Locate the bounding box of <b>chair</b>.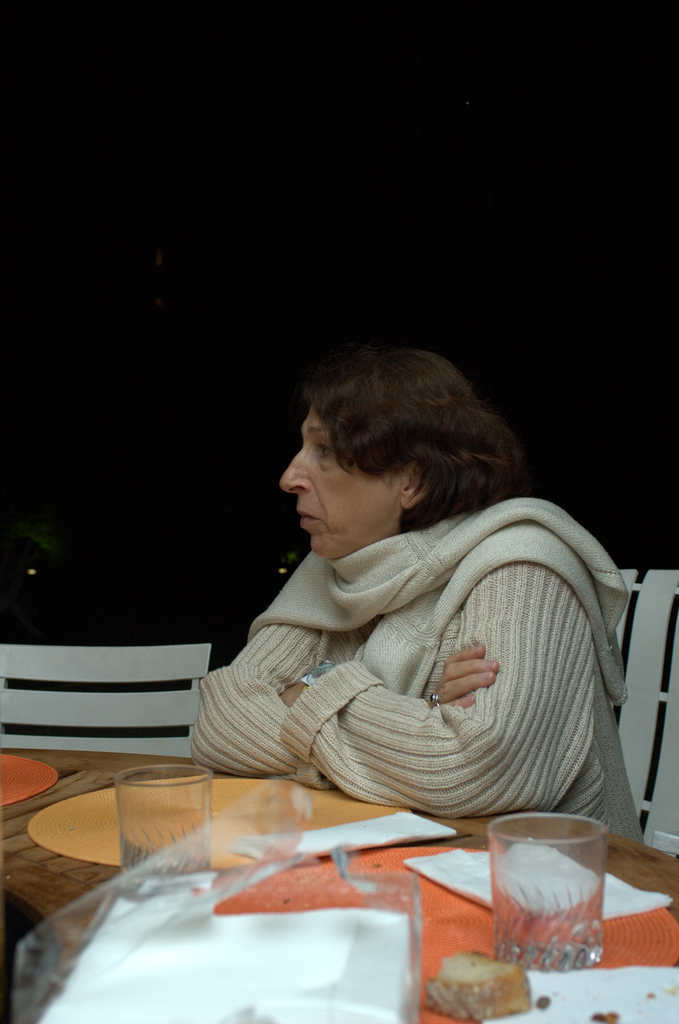
Bounding box: {"x1": 584, "y1": 554, "x2": 678, "y2": 862}.
